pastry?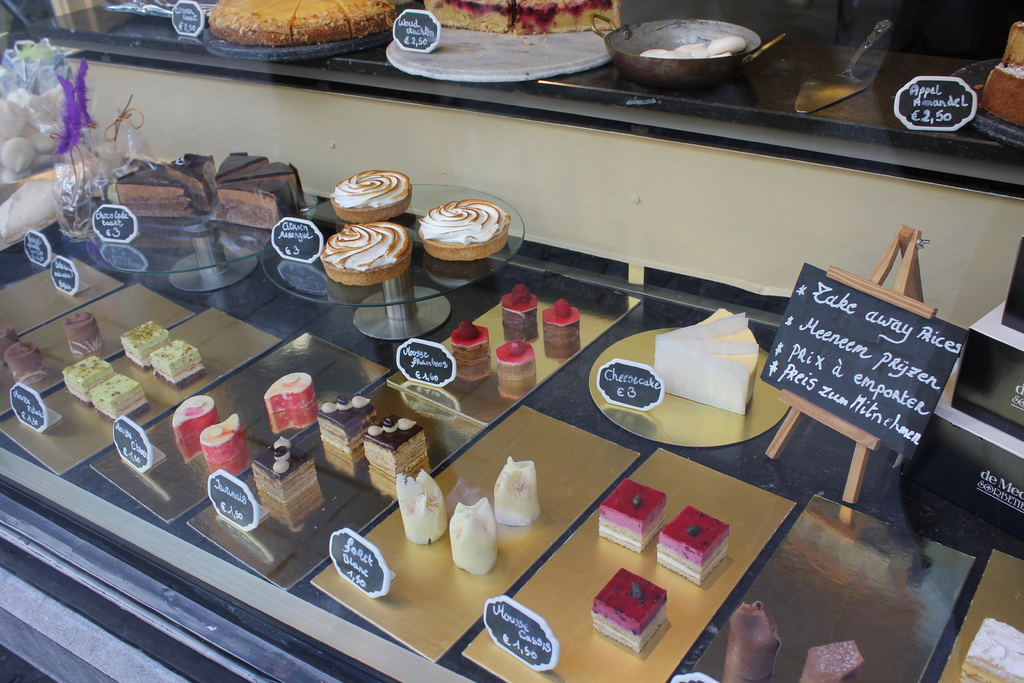
detection(86, 373, 145, 420)
